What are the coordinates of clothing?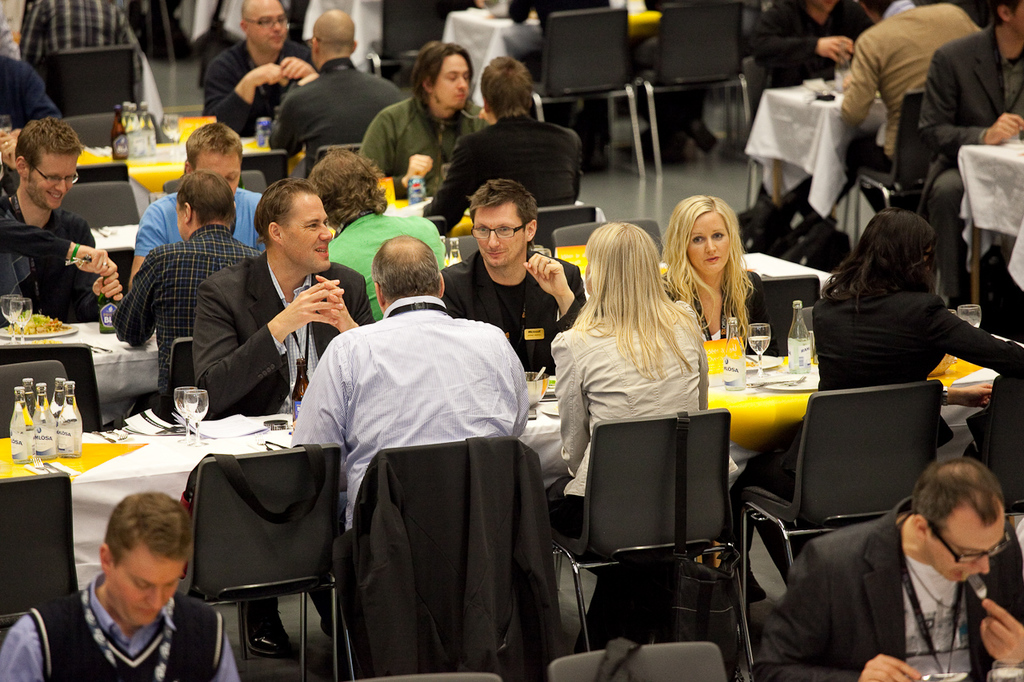
[x1=133, y1=190, x2=273, y2=257].
